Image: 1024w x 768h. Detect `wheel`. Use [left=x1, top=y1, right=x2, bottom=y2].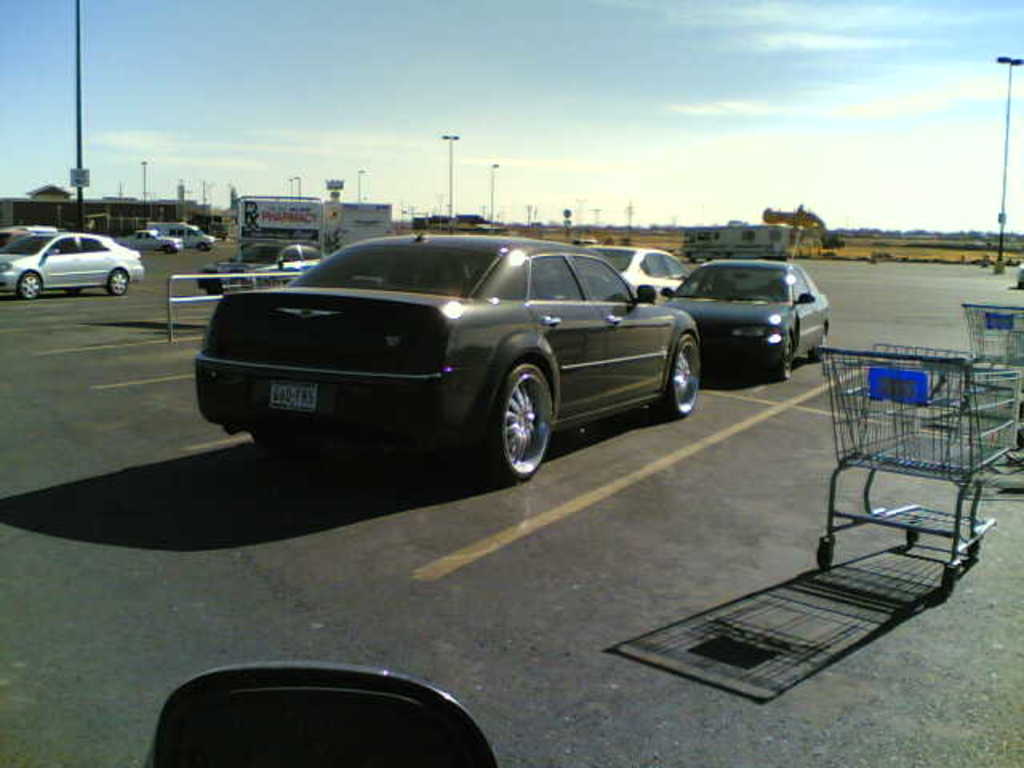
[left=902, top=531, right=920, bottom=546].
